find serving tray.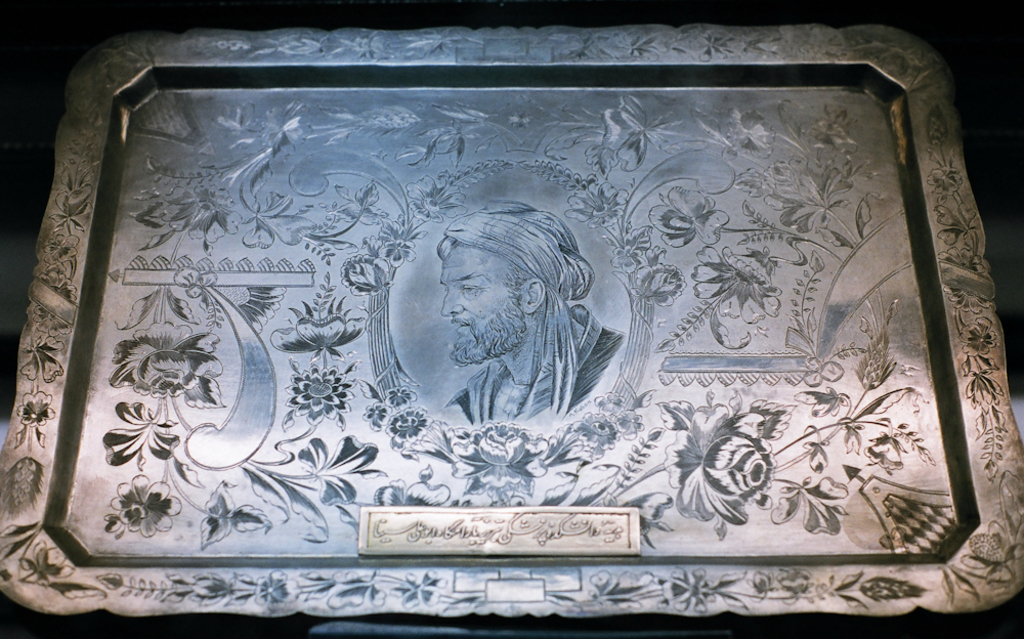
4:10:1023:634.
